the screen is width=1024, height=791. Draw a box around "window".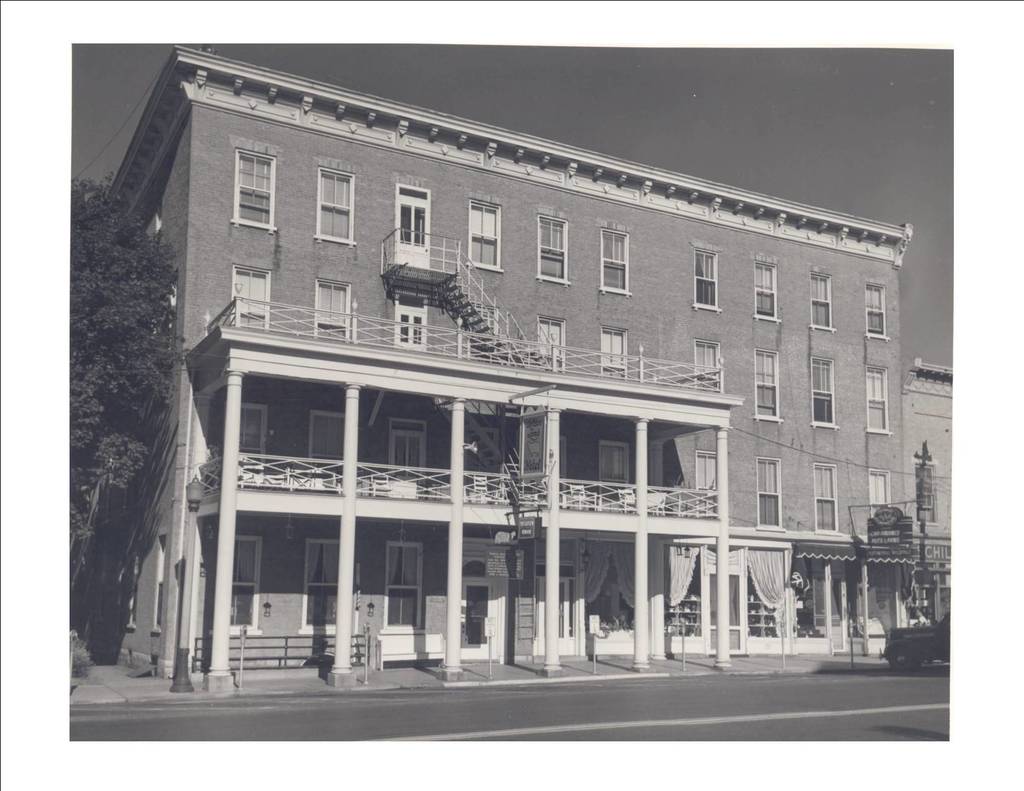
box(390, 425, 427, 477).
